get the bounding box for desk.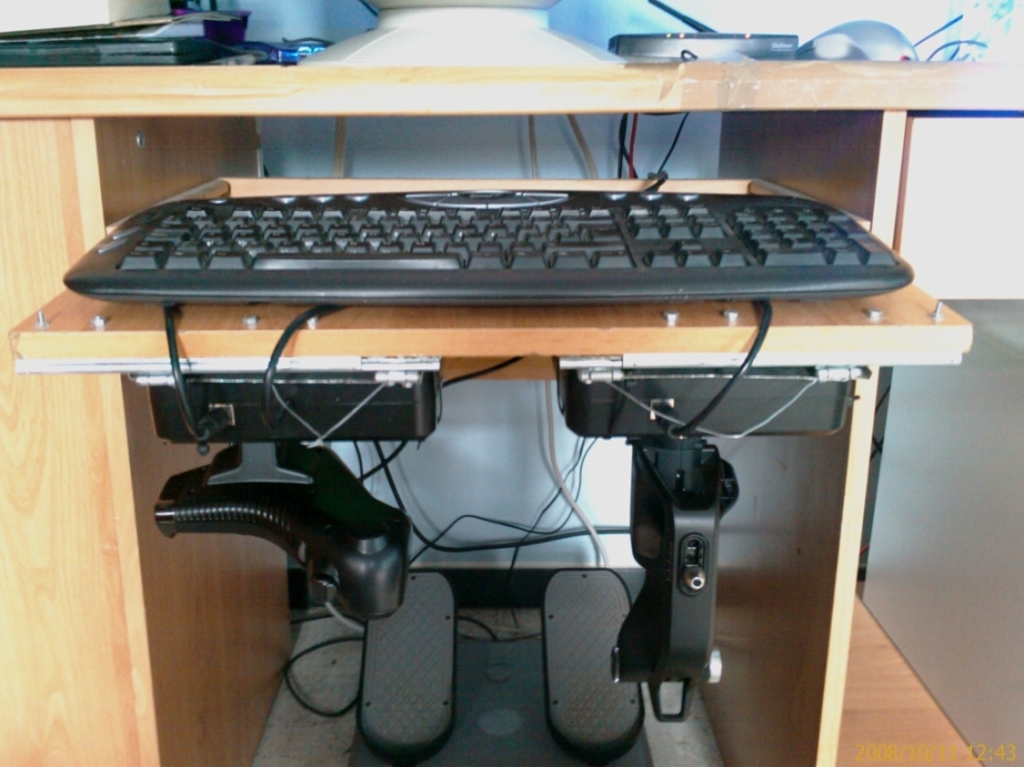
0:59:1023:766.
